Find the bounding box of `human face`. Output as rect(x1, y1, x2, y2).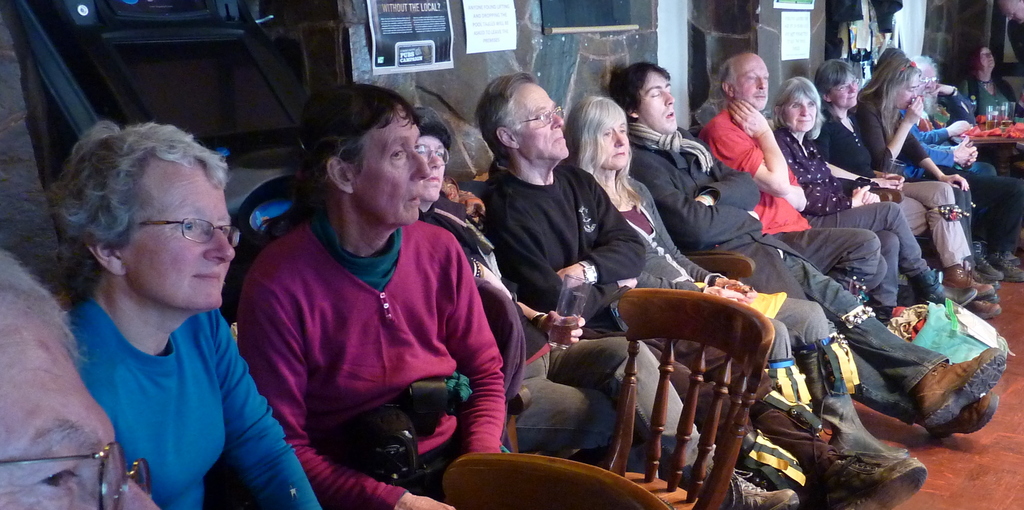
rect(0, 286, 166, 509).
